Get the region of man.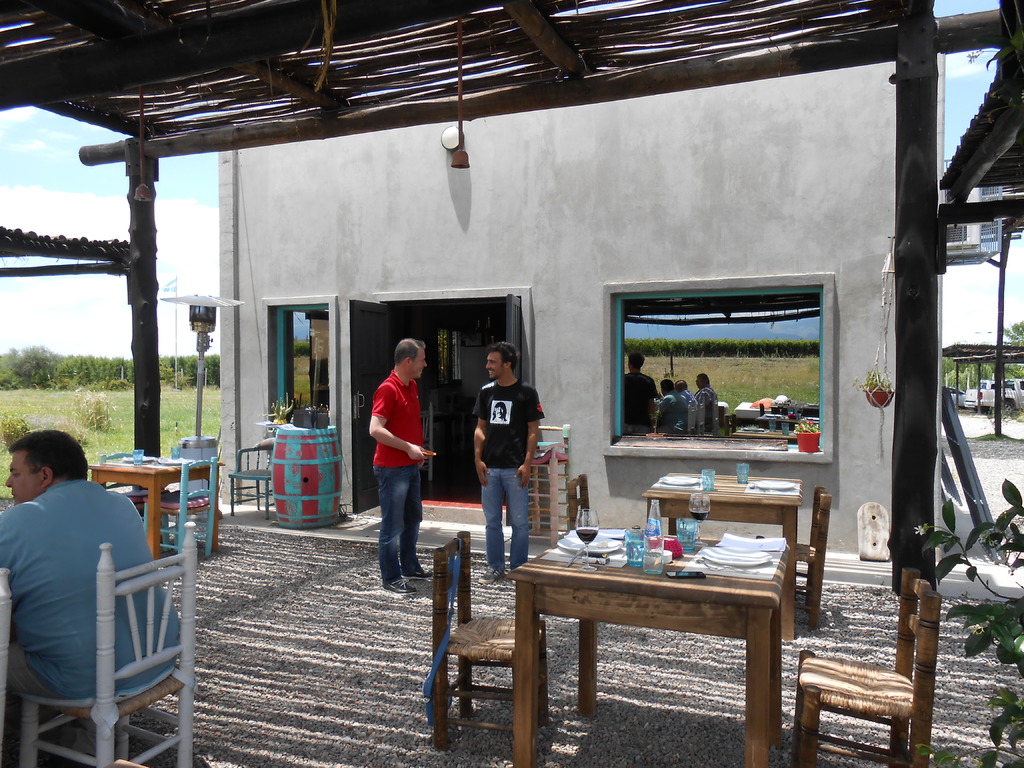
[left=472, top=341, right=546, bottom=586].
